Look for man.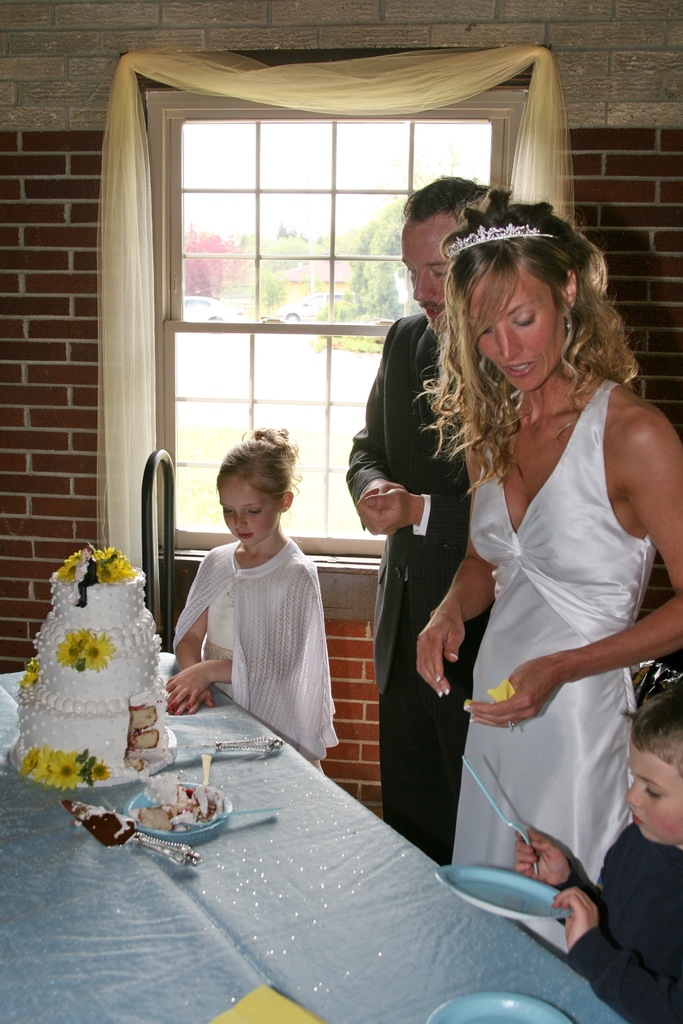
Found: x1=336 y1=171 x2=531 y2=860.
